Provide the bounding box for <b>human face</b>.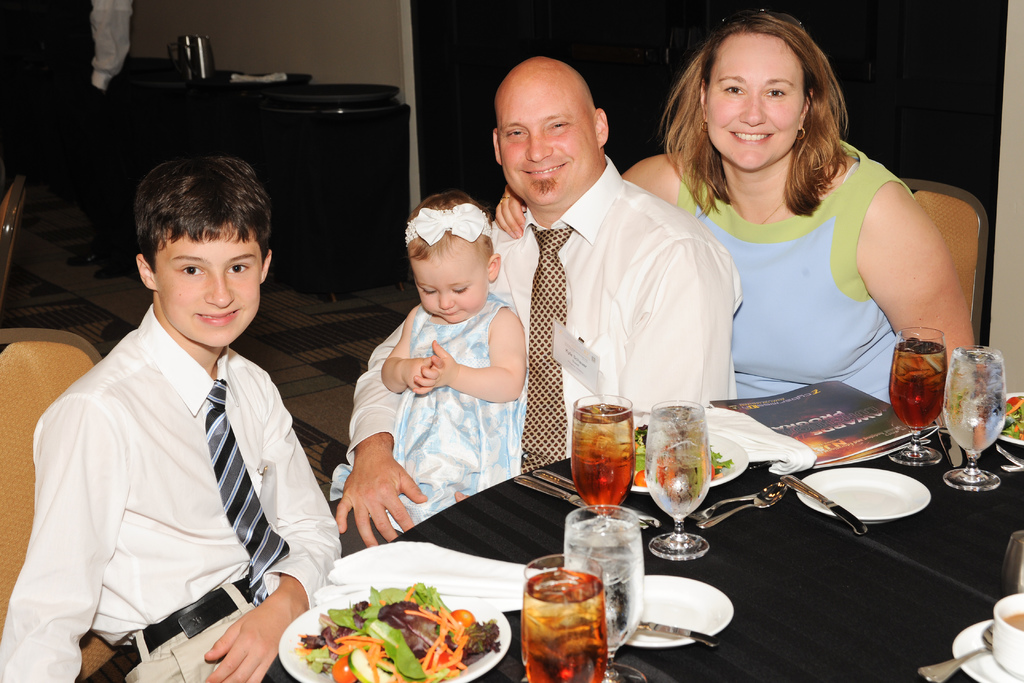
<box>496,95,599,205</box>.
